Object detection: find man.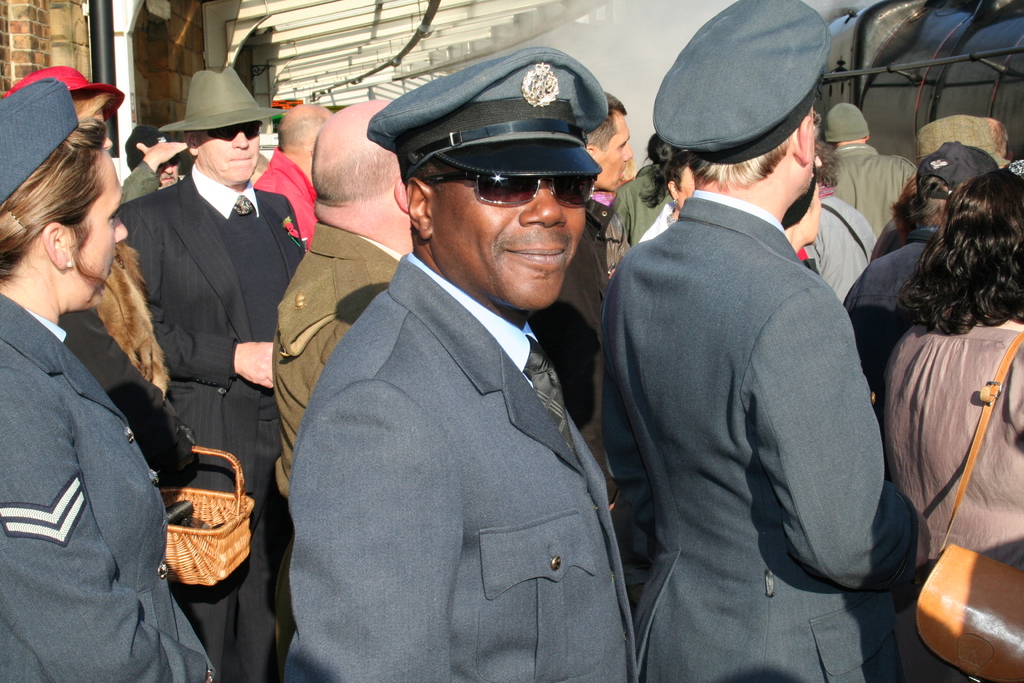
x1=597, y1=133, x2=676, y2=234.
